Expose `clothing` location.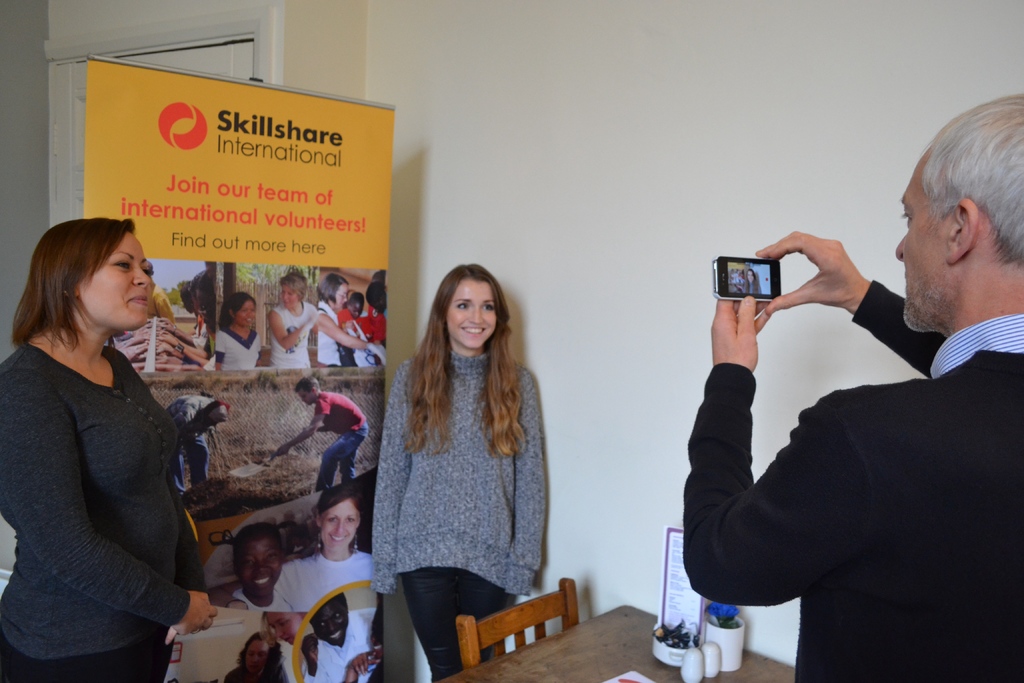
Exposed at BBox(310, 392, 377, 493).
